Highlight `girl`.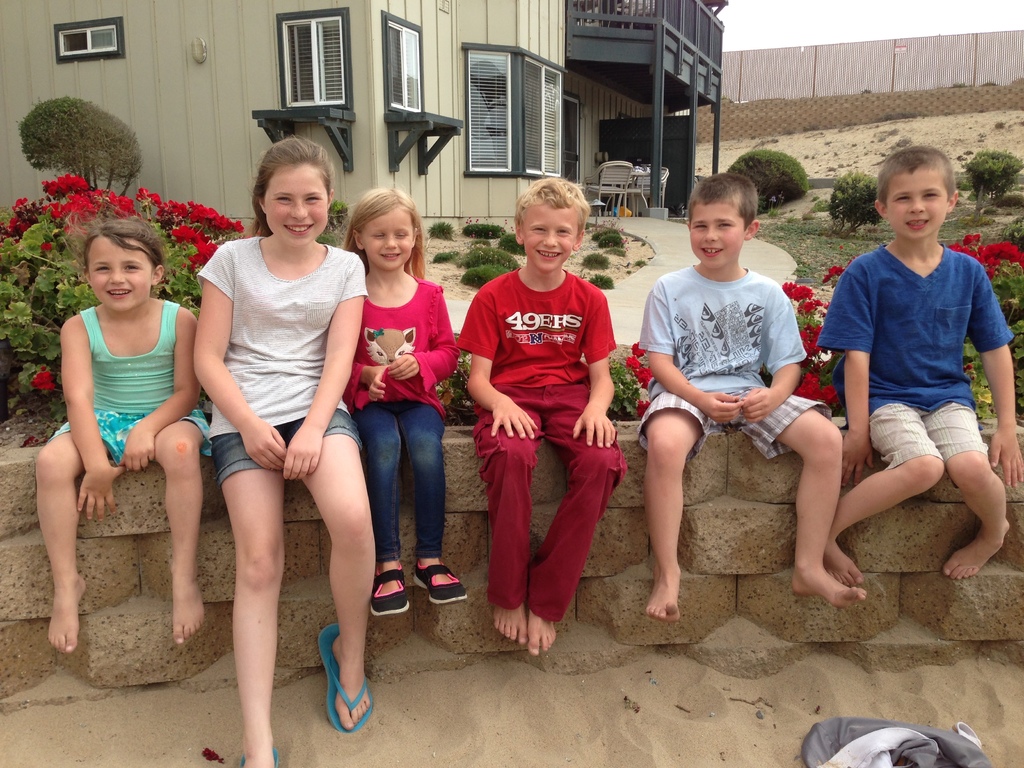
Highlighted region: pyautogui.locateOnScreen(195, 128, 368, 767).
